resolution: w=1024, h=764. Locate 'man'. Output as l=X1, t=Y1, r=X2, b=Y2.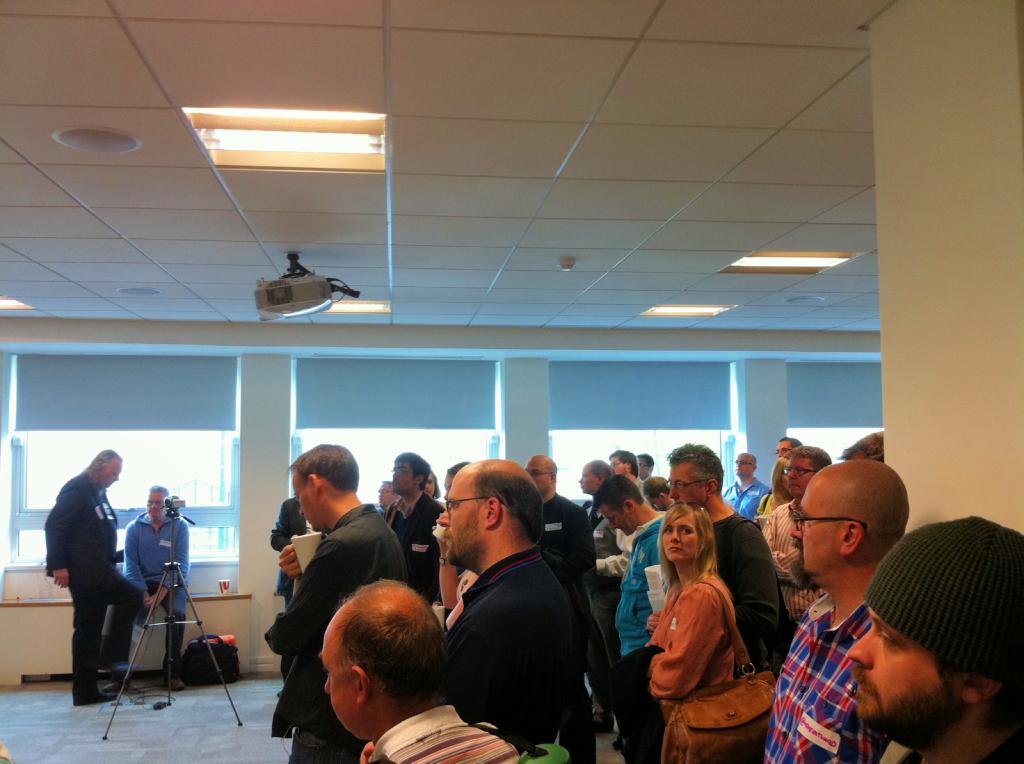
l=259, t=437, r=415, b=763.
